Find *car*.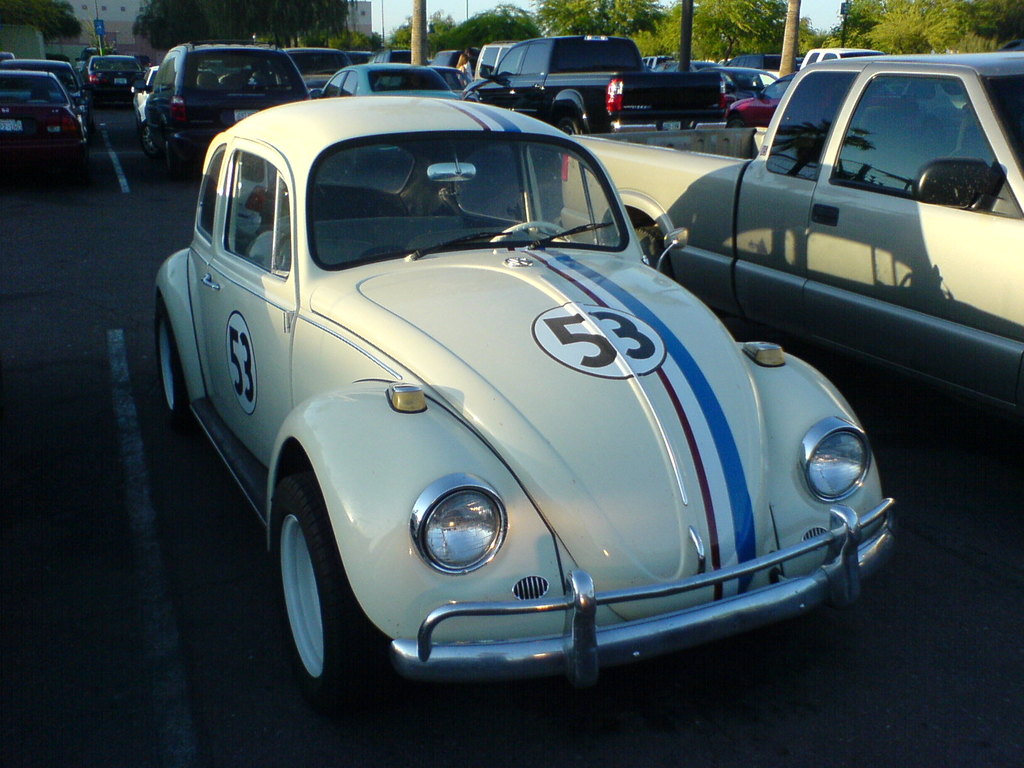
locate(135, 53, 152, 69).
